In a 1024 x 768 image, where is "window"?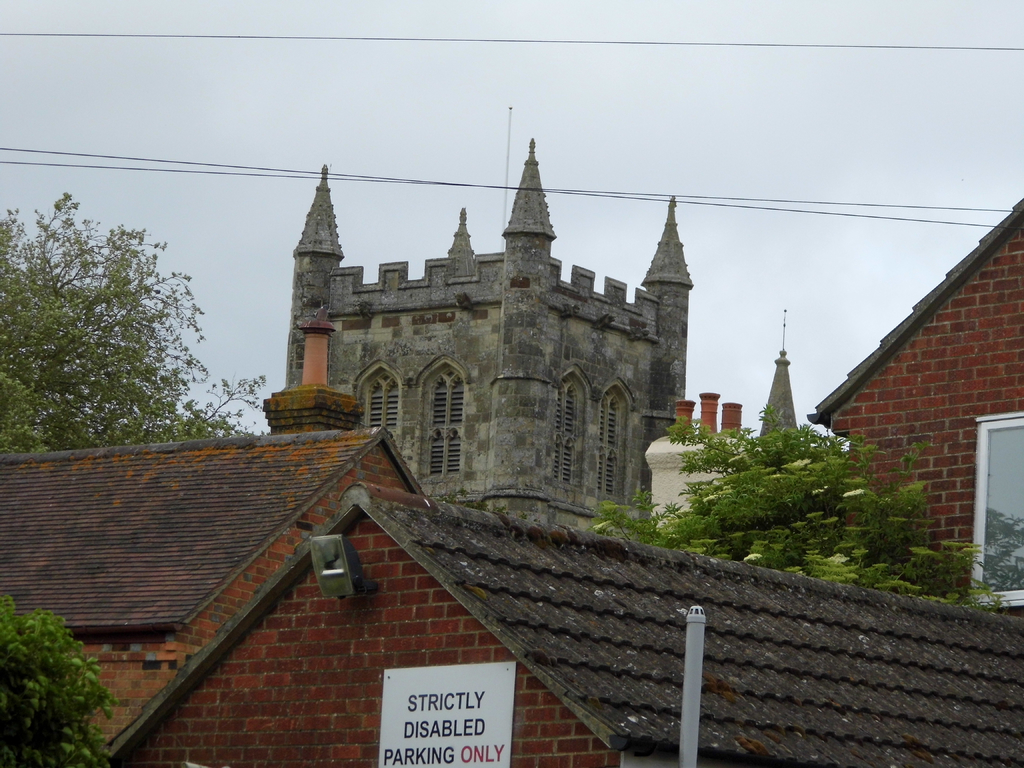
(964,405,1023,611).
